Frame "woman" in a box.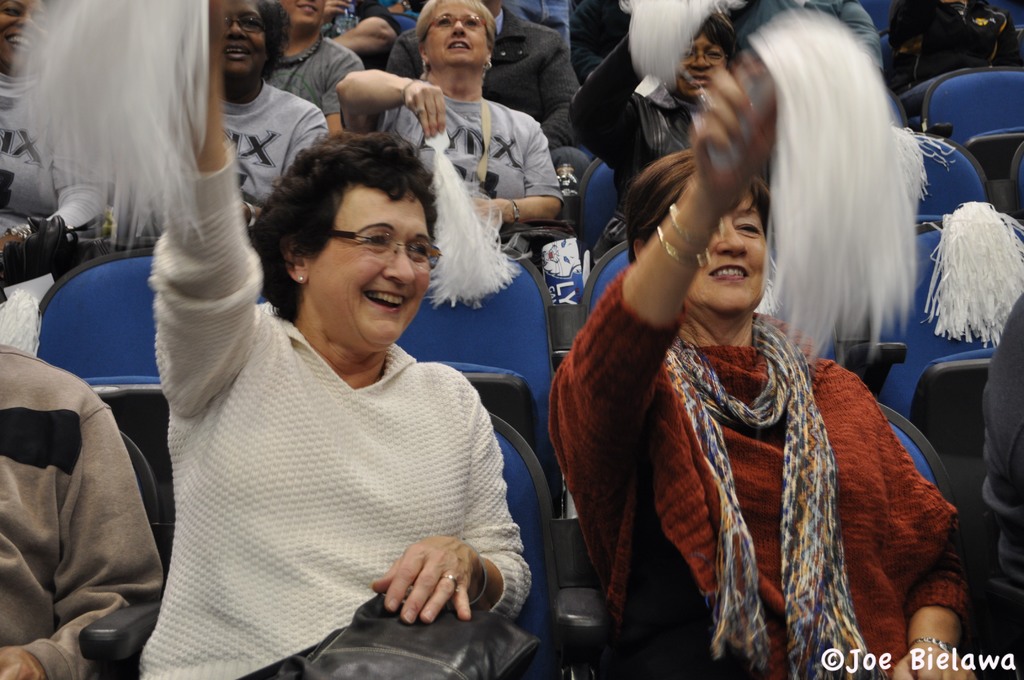
detection(140, 0, 532, 679).
